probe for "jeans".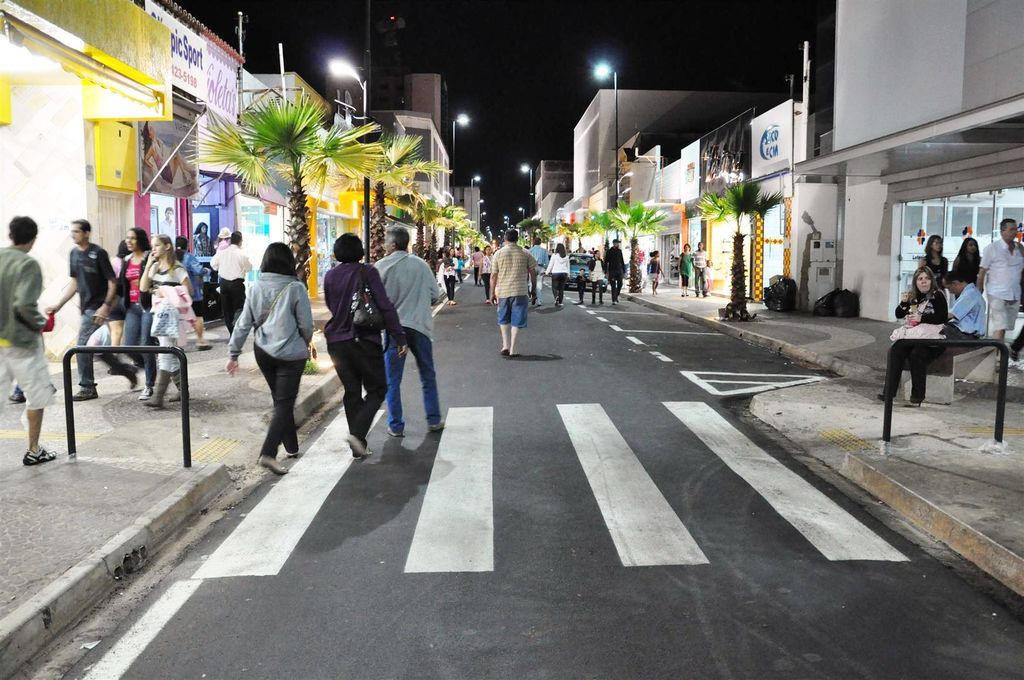
Probe result: 125, 305, 157, 385.
